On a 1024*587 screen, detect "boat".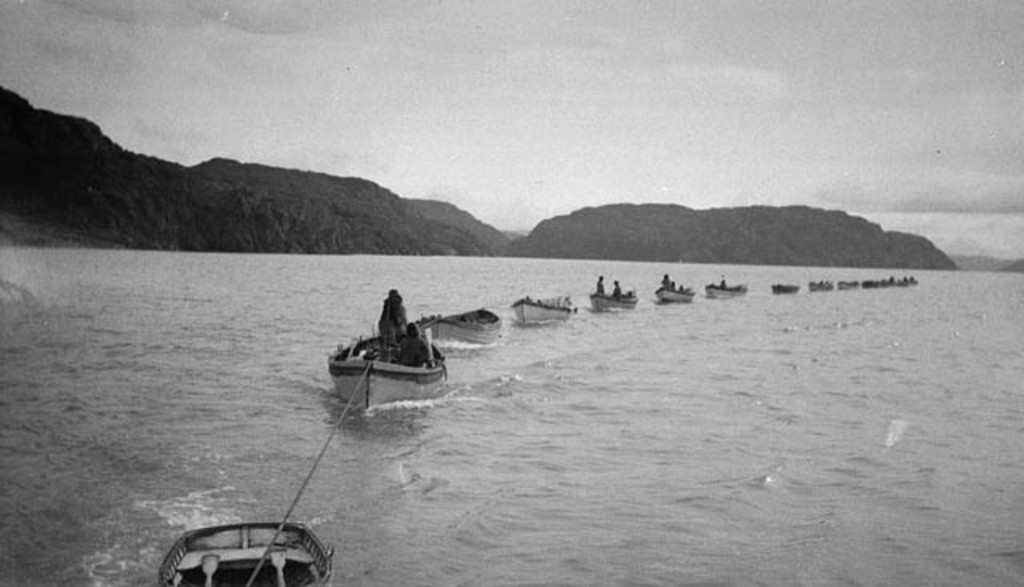
{"left": 589, "top": 286, "right": 640, "bottom": 305}.
